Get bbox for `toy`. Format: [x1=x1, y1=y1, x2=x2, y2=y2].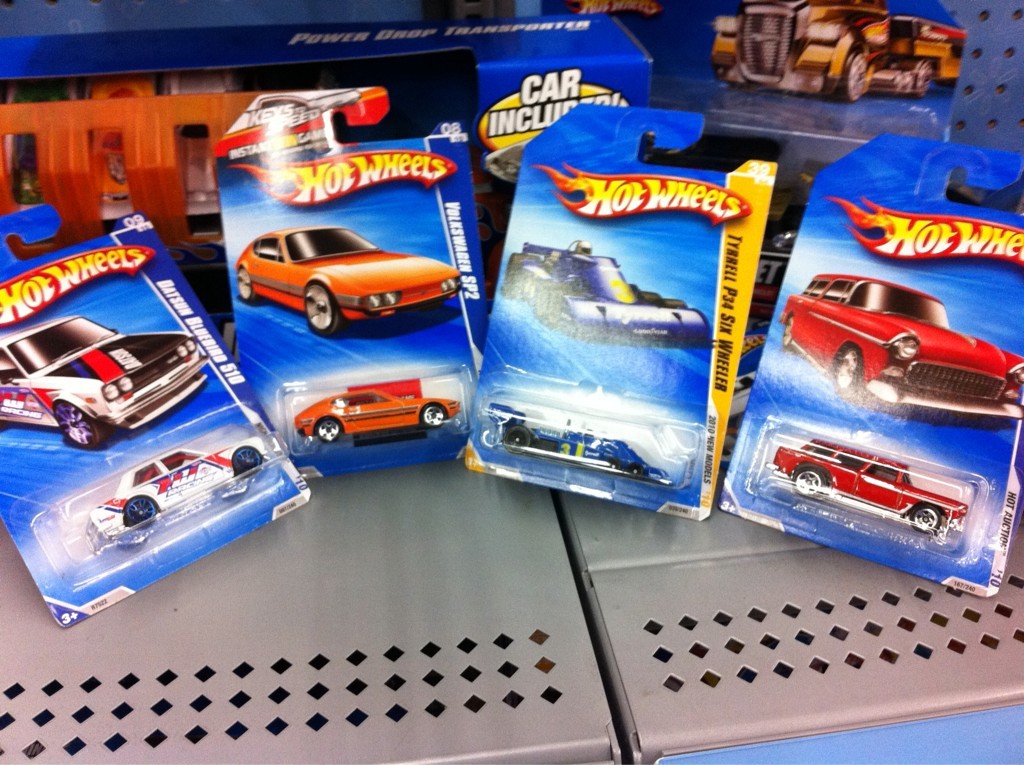
[x1=85, y1=443, x2=259, y2=560].
